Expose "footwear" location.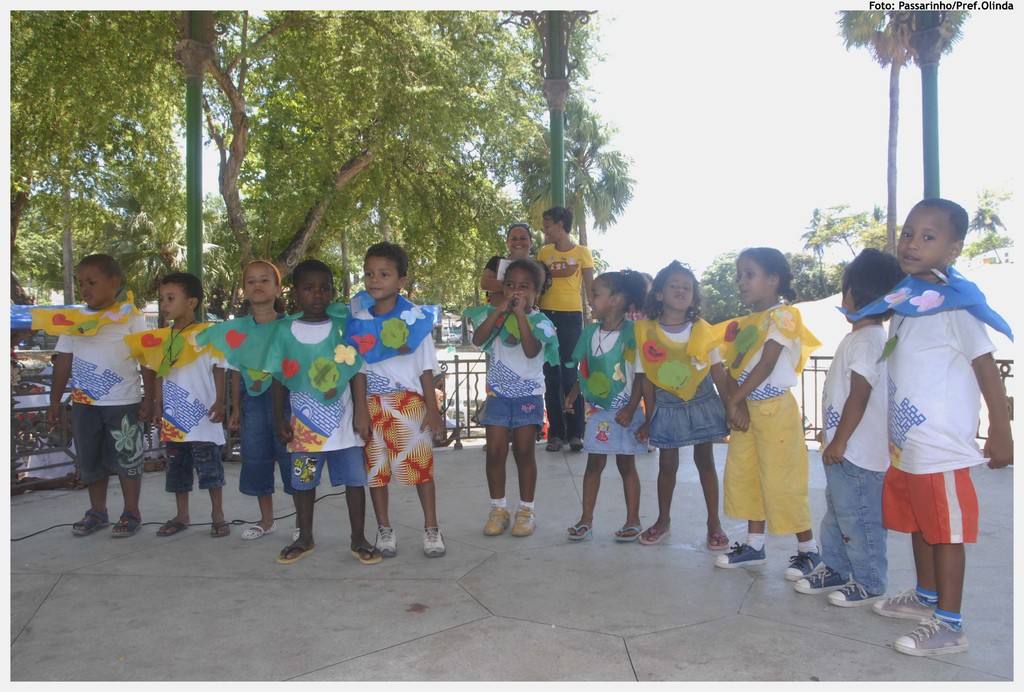
Exposed at region(828, 583, 882, 606).
